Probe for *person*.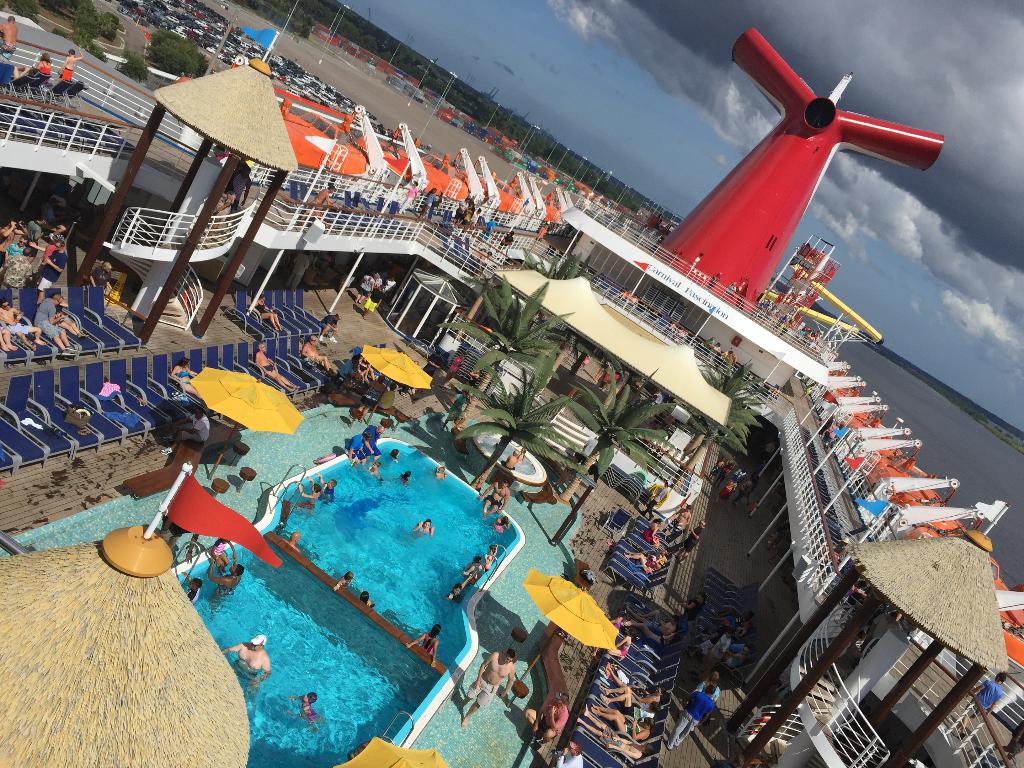
Probe result: (left=0, top=17, right=21, bottom=56).
